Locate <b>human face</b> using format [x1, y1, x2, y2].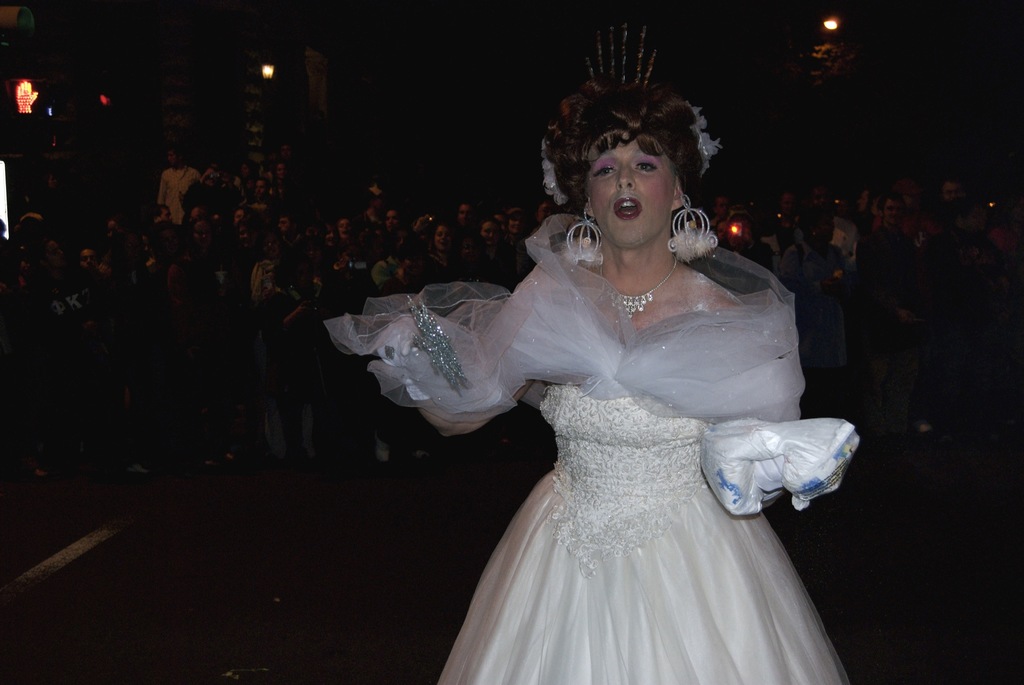
[396, 230, 408, 251].
